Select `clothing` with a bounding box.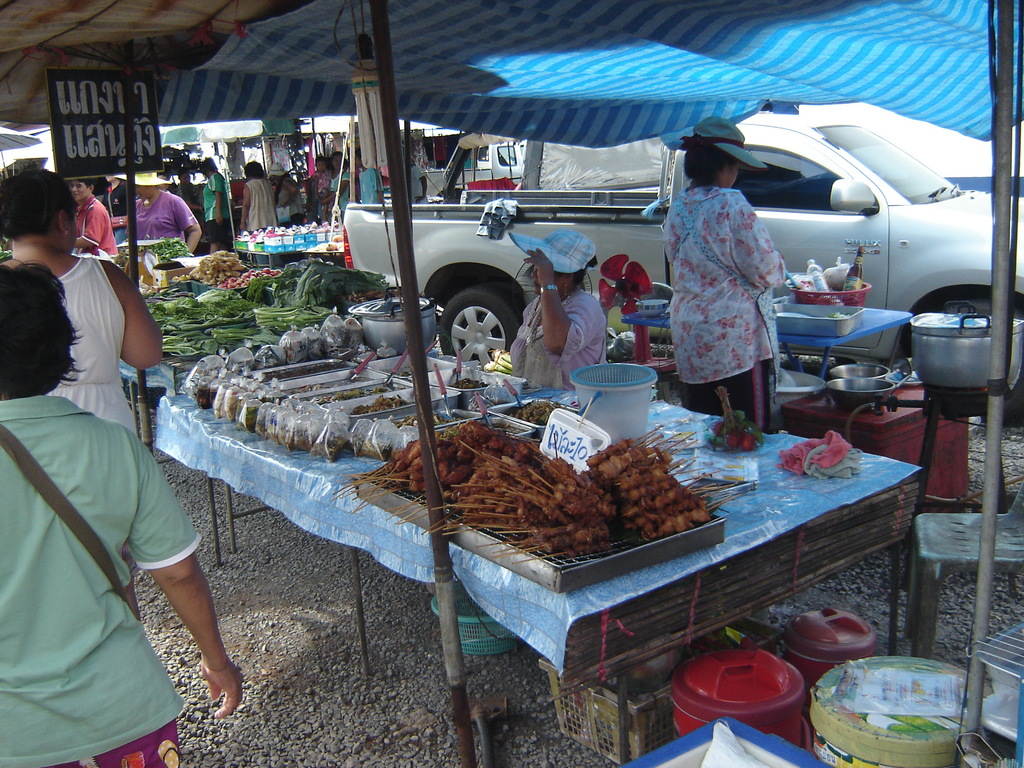
box=[124, 190, 197, 242].
